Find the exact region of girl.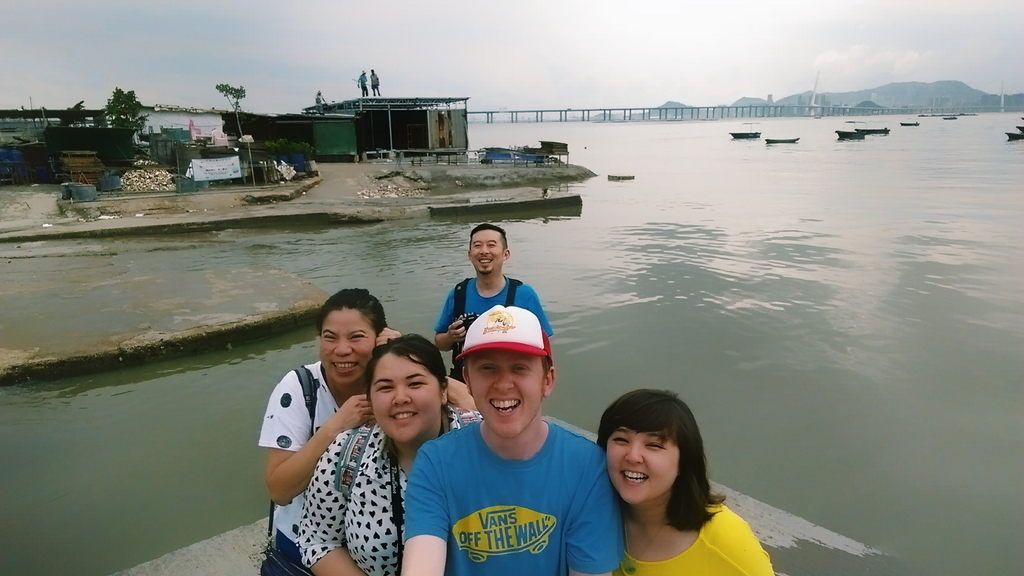
Exact region: rect(594, 389, 779, 575).
